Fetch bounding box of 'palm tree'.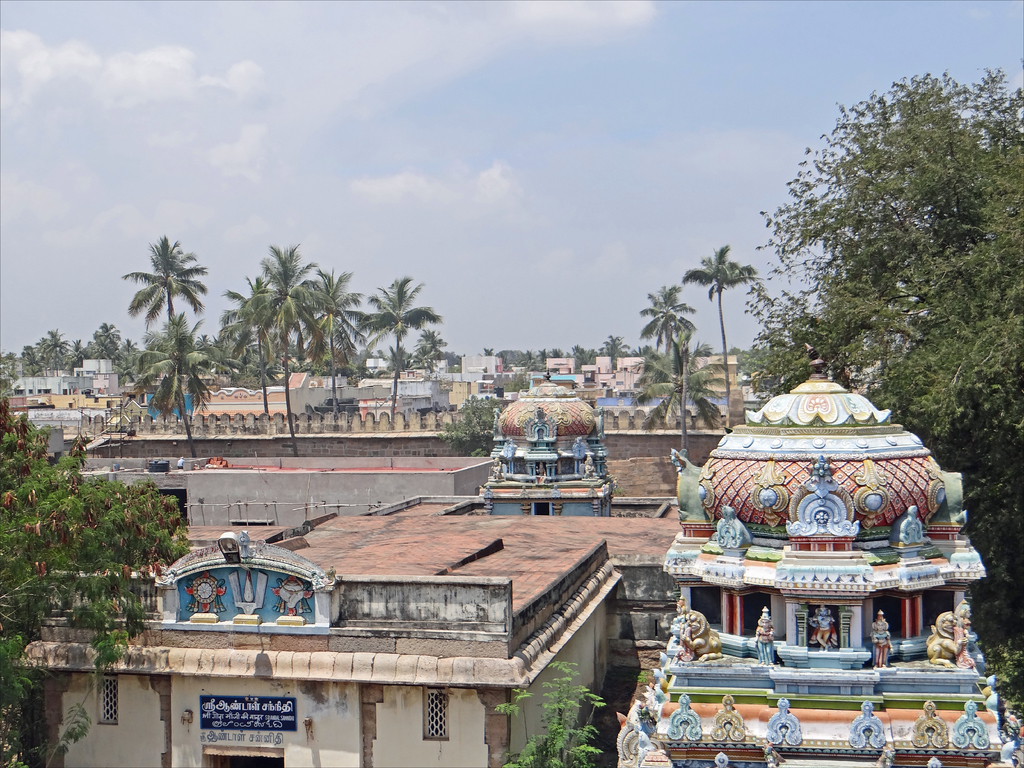
Bbox: [253, 241, 312, 451].
